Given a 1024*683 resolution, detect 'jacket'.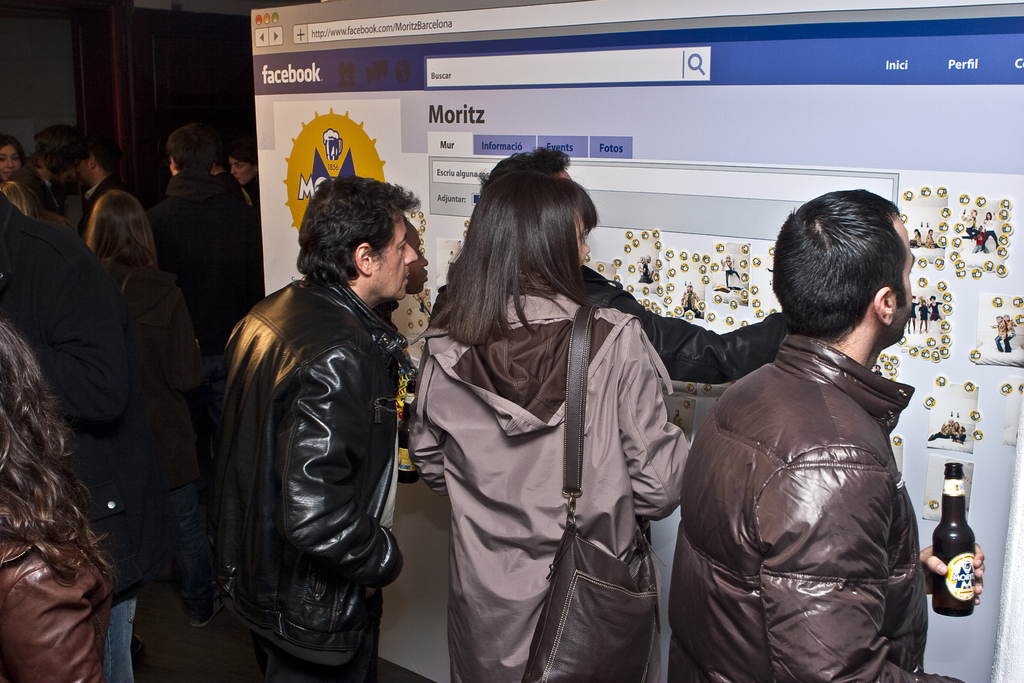
BBox(410, 275, 692, 682).
